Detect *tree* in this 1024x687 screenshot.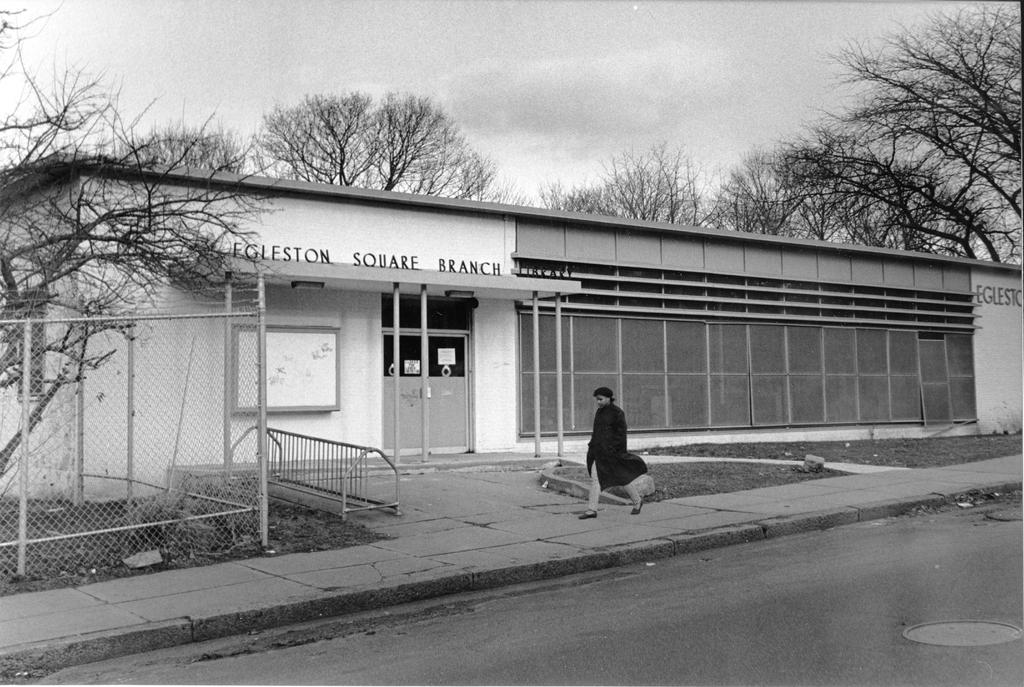
Detection: left=22, top=72, right=257, bottom=528.
